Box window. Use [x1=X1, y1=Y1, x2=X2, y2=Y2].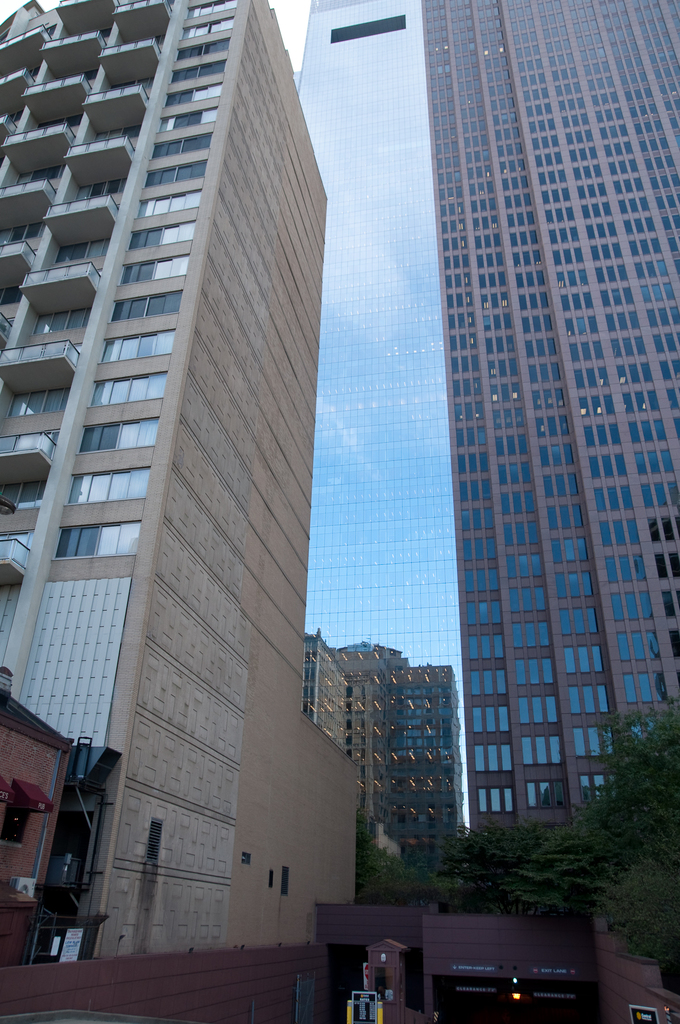
[x1=153, y1=108, x2=219, y2=134].
